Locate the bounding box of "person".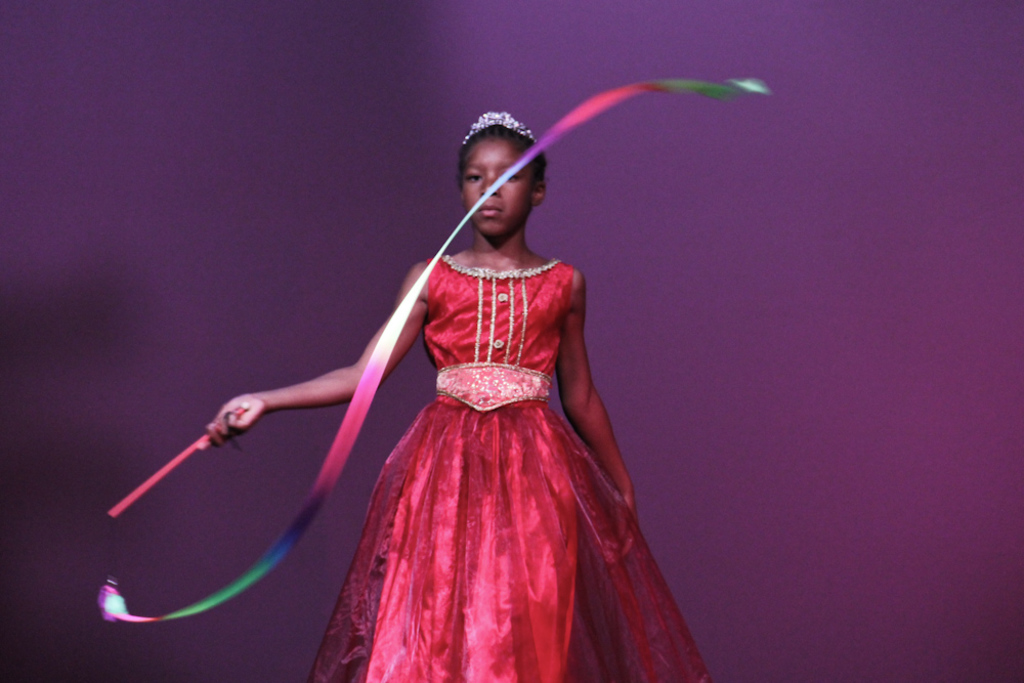
Bounding box: box(202, 110, 711, 682).
